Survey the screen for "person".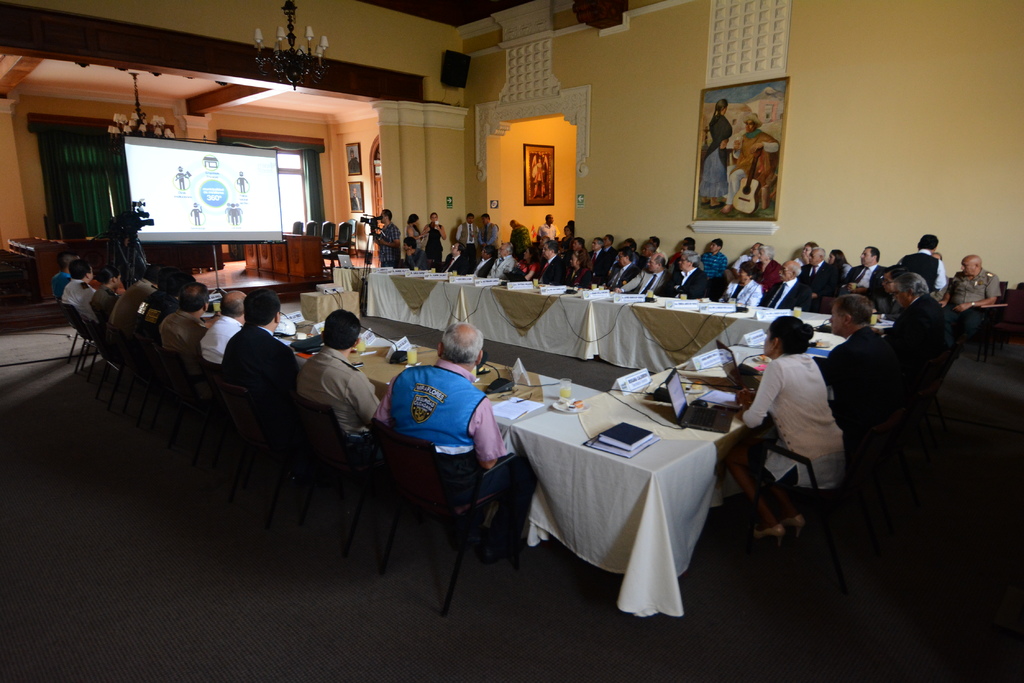
Survey found: <bbox>873, 269, 972, 391</bbox>.
